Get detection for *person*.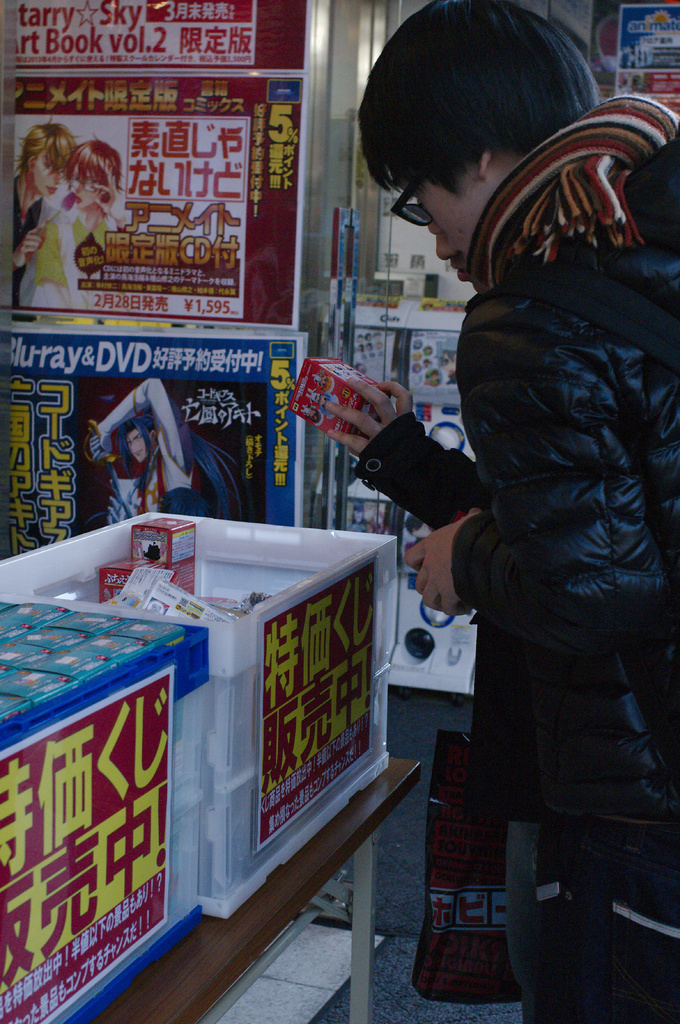
Detection: (left=329, top=0, right=679, bottom=1023).
